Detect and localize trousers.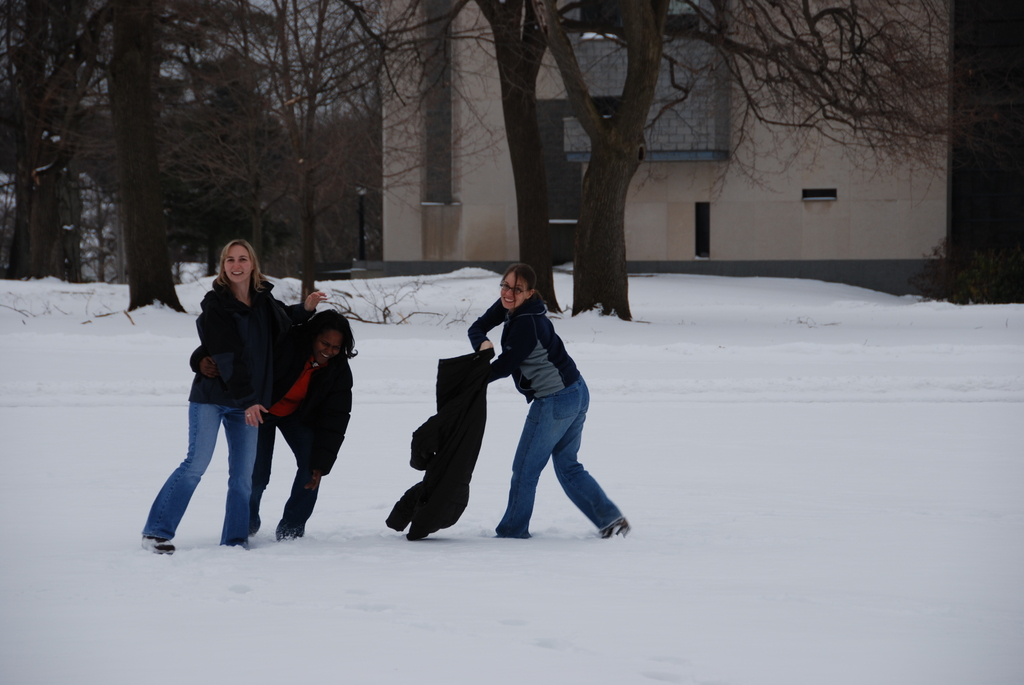
Localized at left=139, top=400, right=257, bottom=540.
